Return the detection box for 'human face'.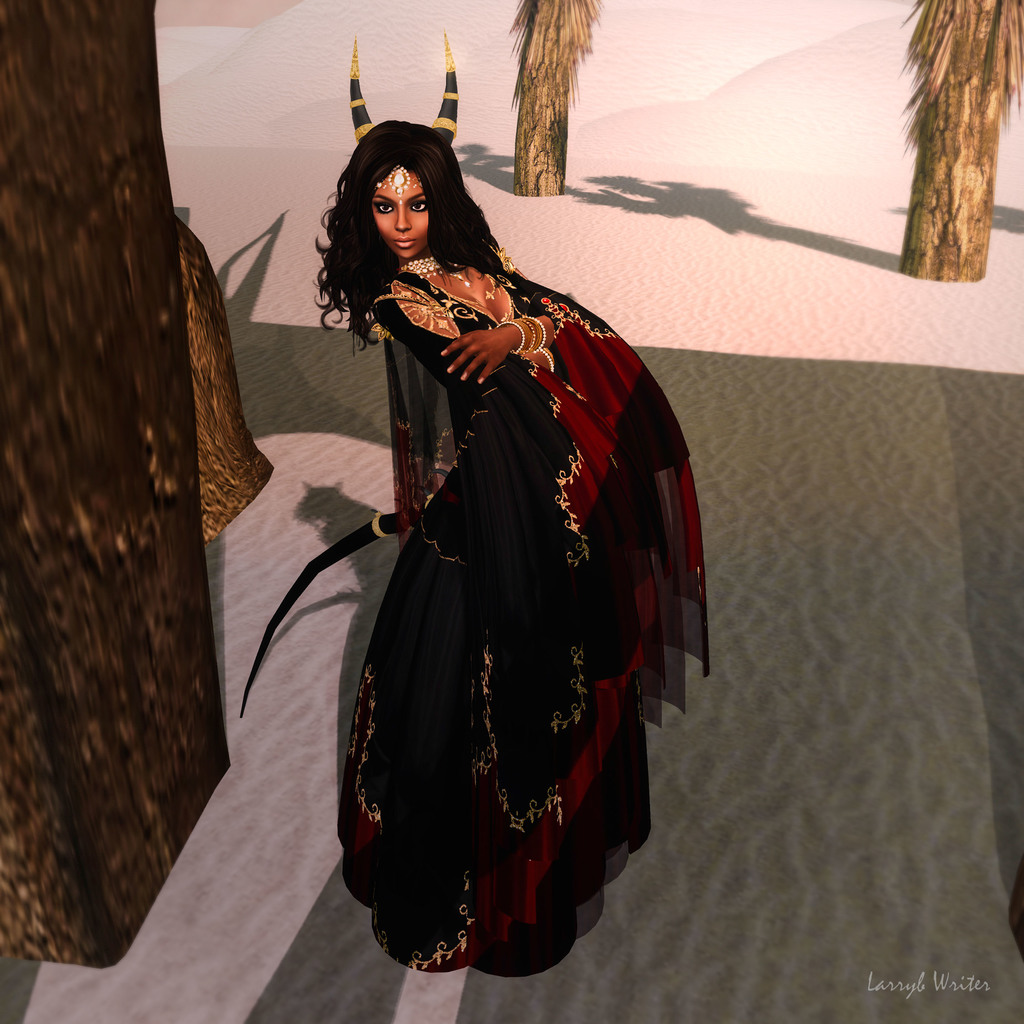
bbox=(371, 168, 428, 259).
